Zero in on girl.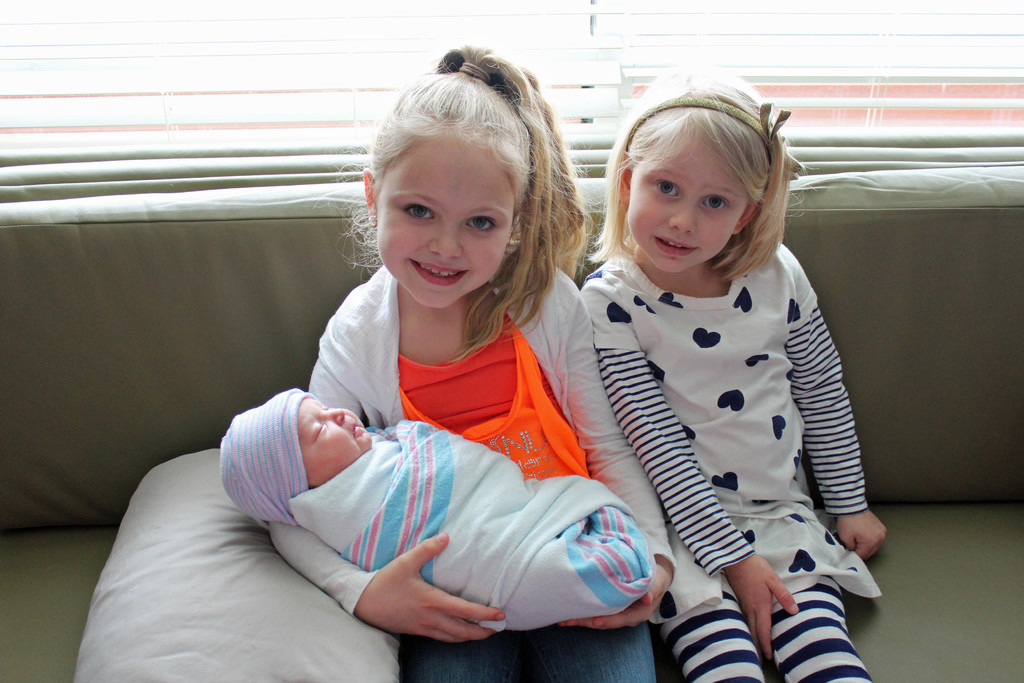
Zeroed in: select_region(308, 47, 668, 681).
